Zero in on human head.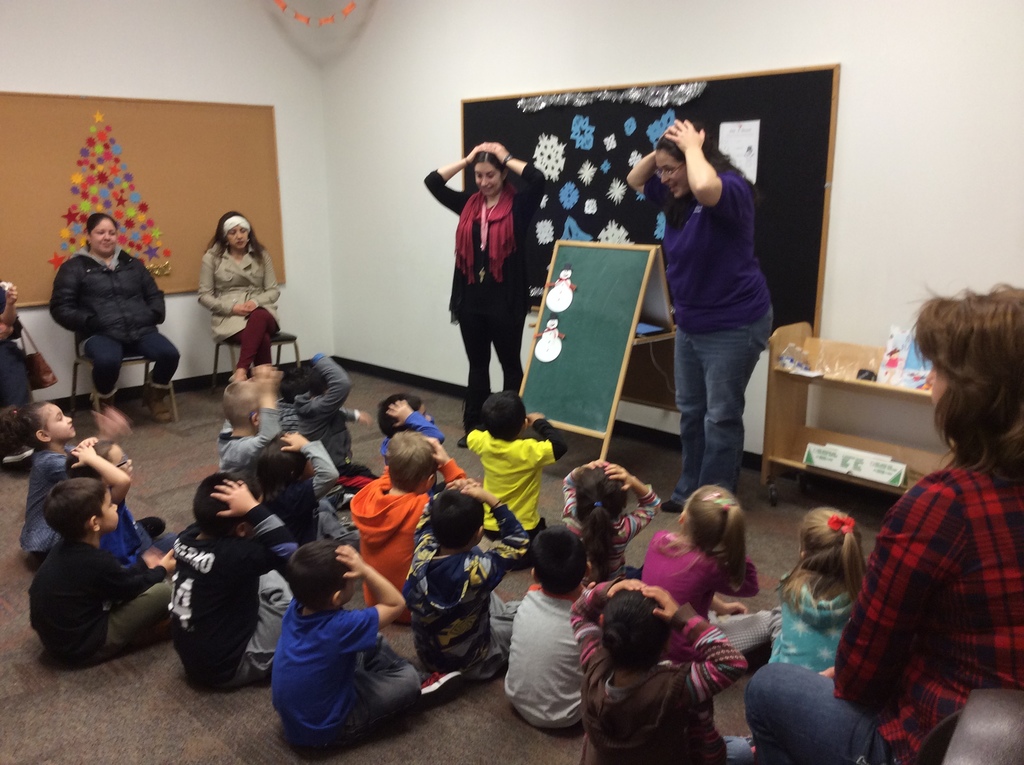
Zeroed in: (217, 211, 253, 252).
